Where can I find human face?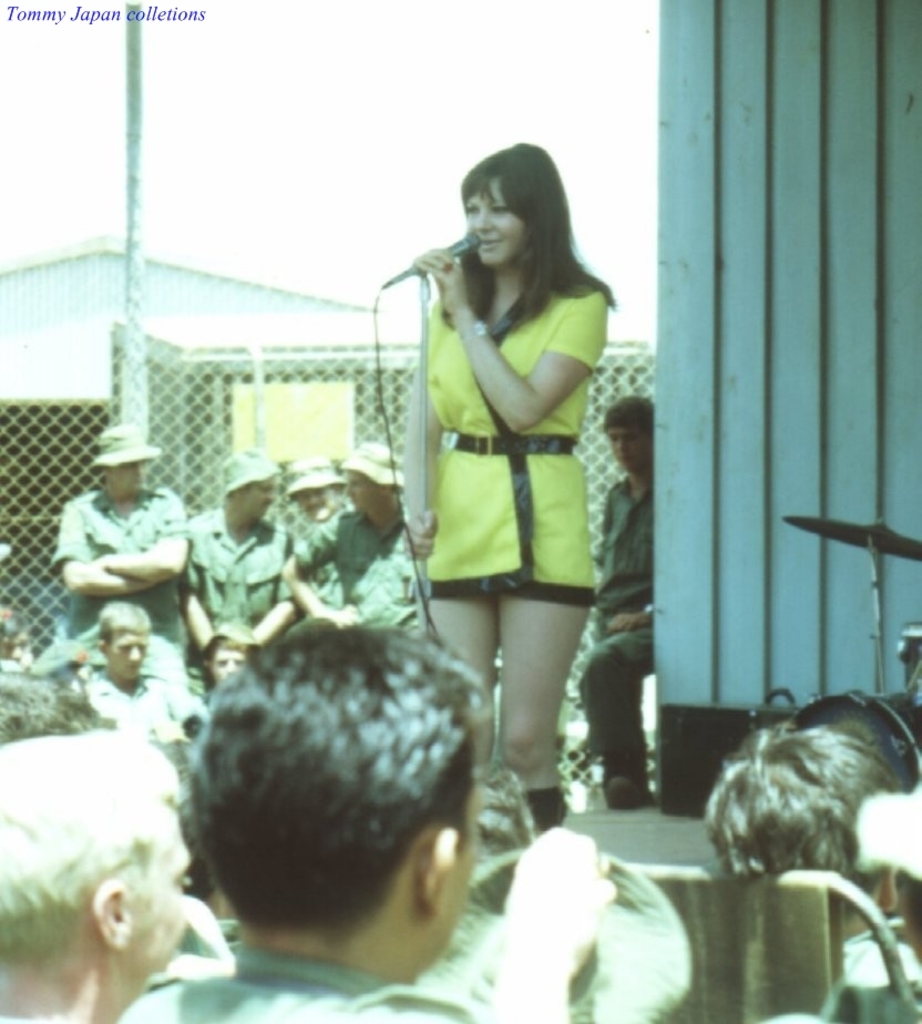
You can find it at l=345, t=469, r=380, b=510.
